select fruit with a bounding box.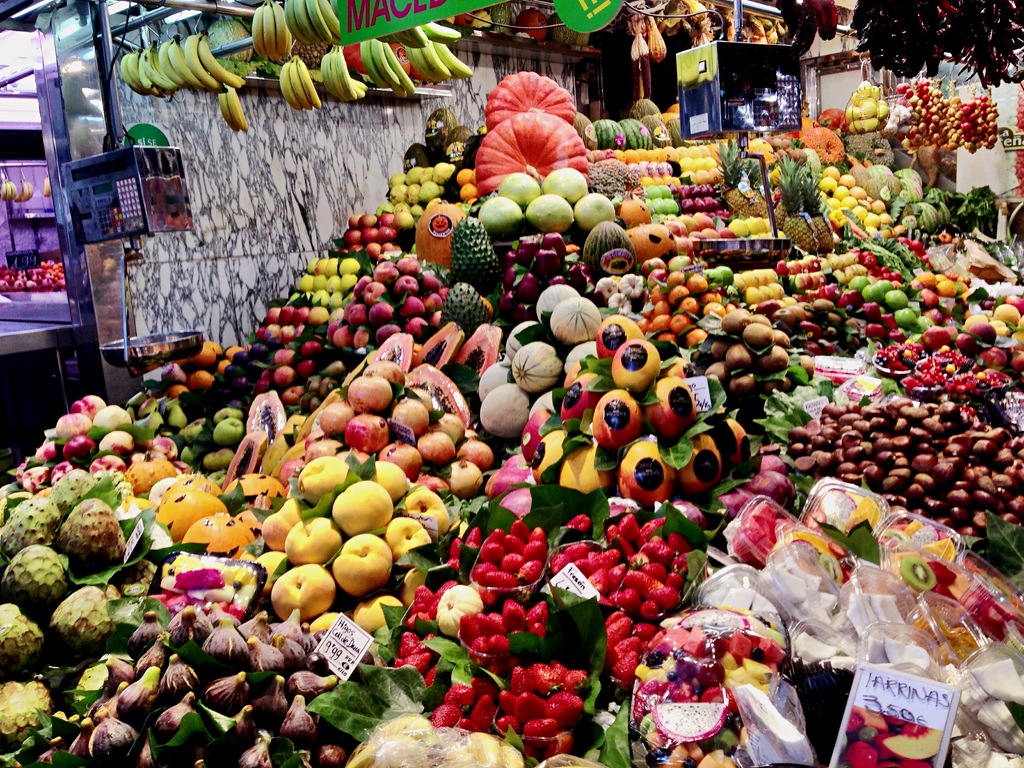
[332,530,393,595].
